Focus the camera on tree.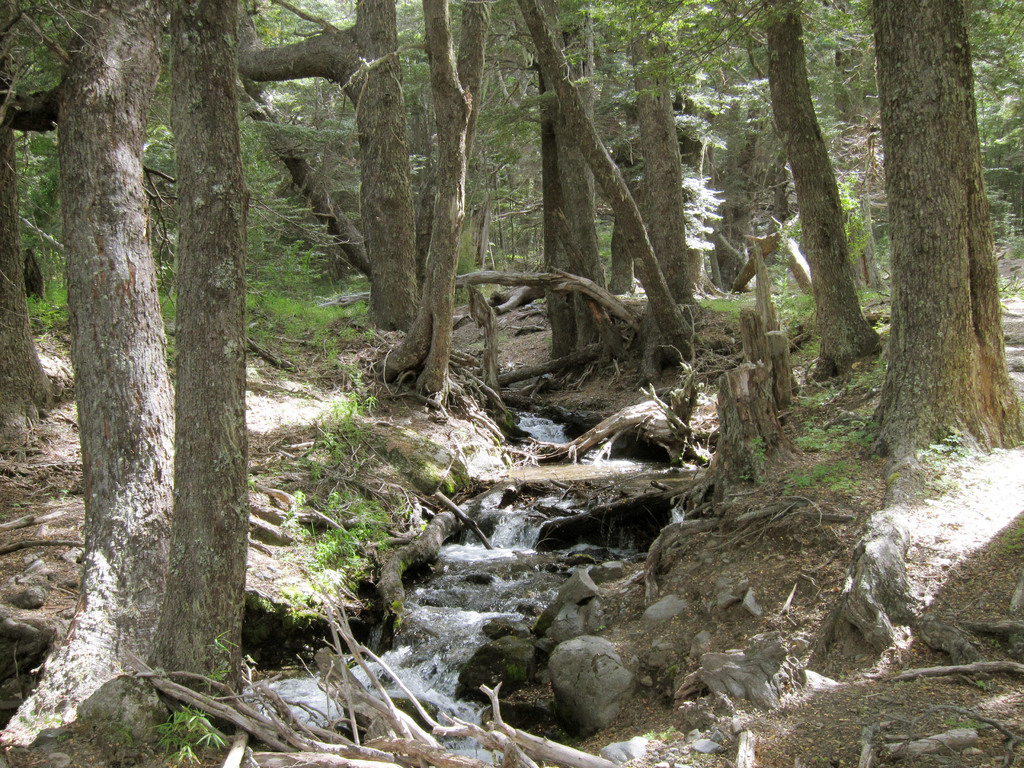
Focus region: (left=0, top=0, right=269, bottom=765).
